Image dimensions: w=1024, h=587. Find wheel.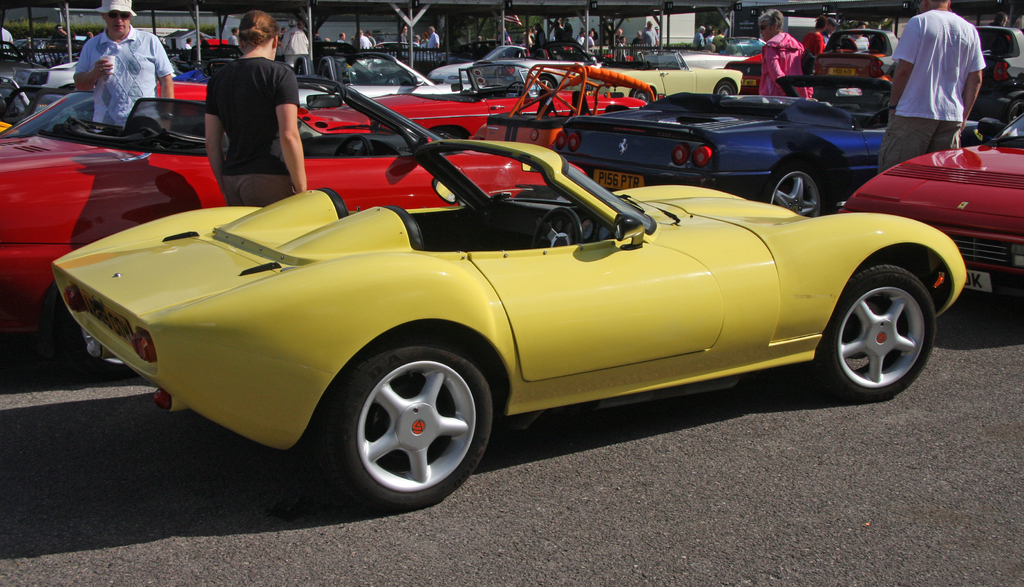
(749, 49, 760, 56).
